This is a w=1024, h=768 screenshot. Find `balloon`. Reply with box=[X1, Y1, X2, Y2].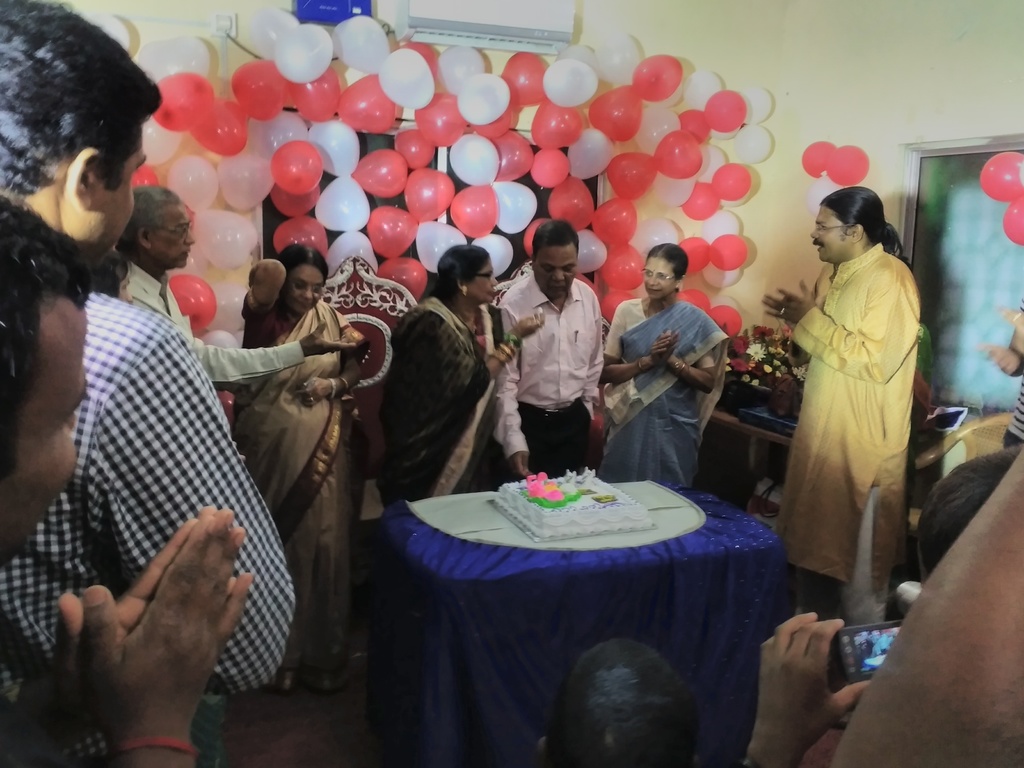
box=[490, 127, 534, 180].
